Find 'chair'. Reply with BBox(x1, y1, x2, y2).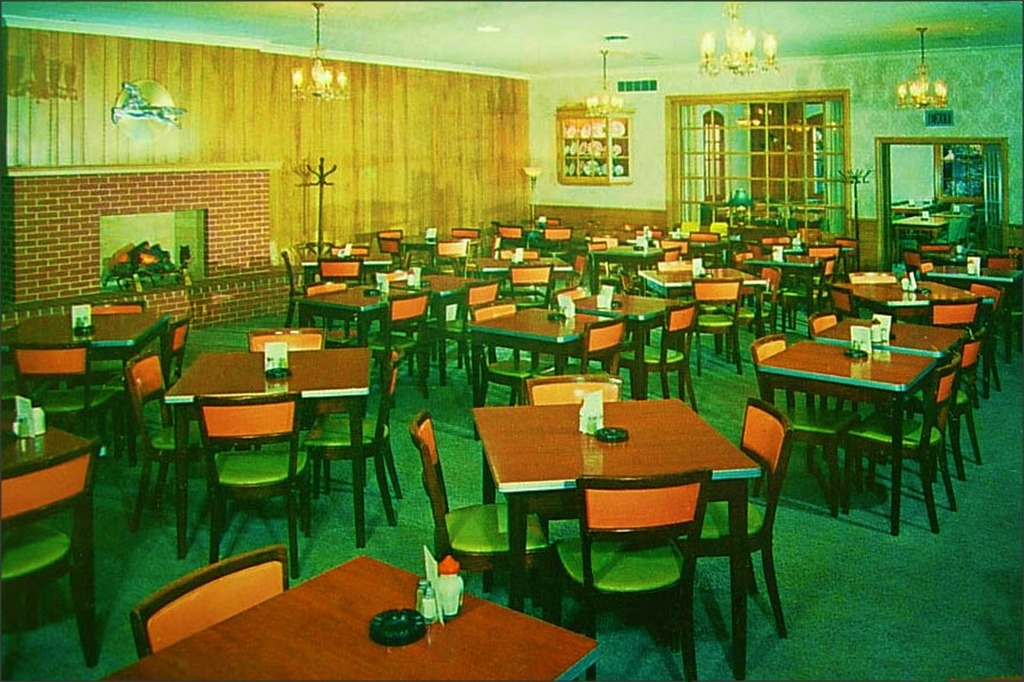
BBox(249, 324, 334, 494).
